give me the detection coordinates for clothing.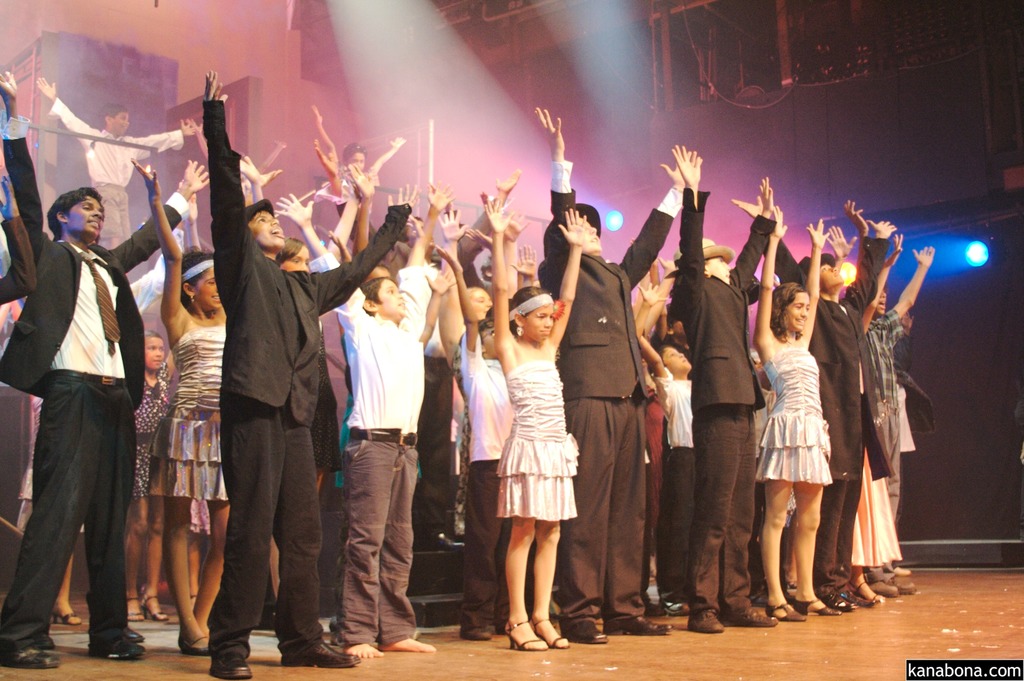
crop(187, 493, 218, 537).
